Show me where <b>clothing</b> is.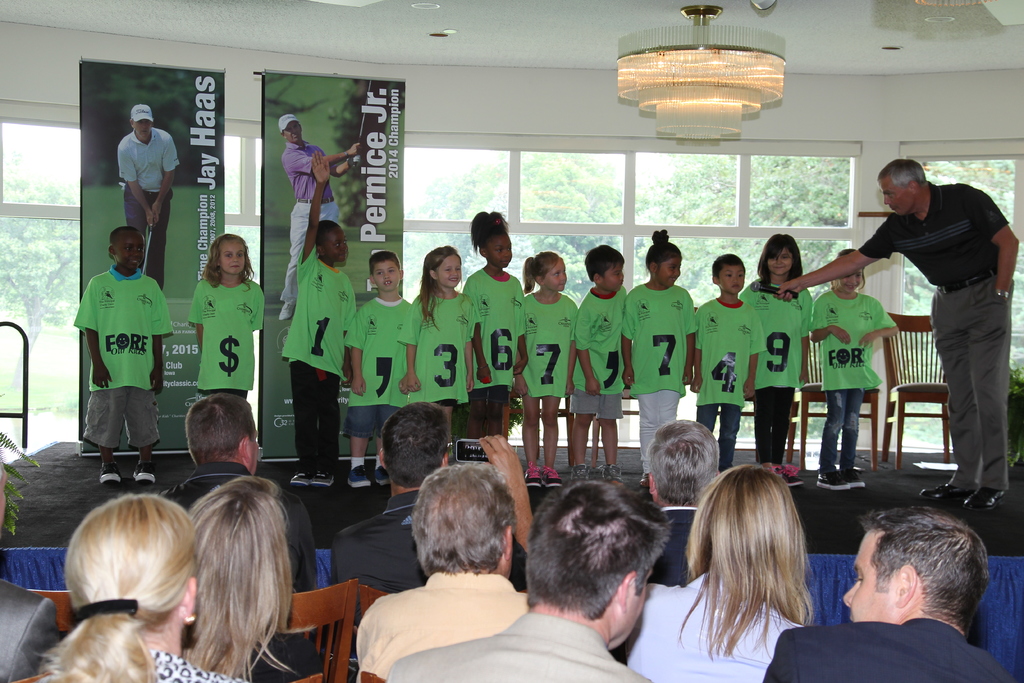
<b>clothing</b> is at (144,642,243,682).
